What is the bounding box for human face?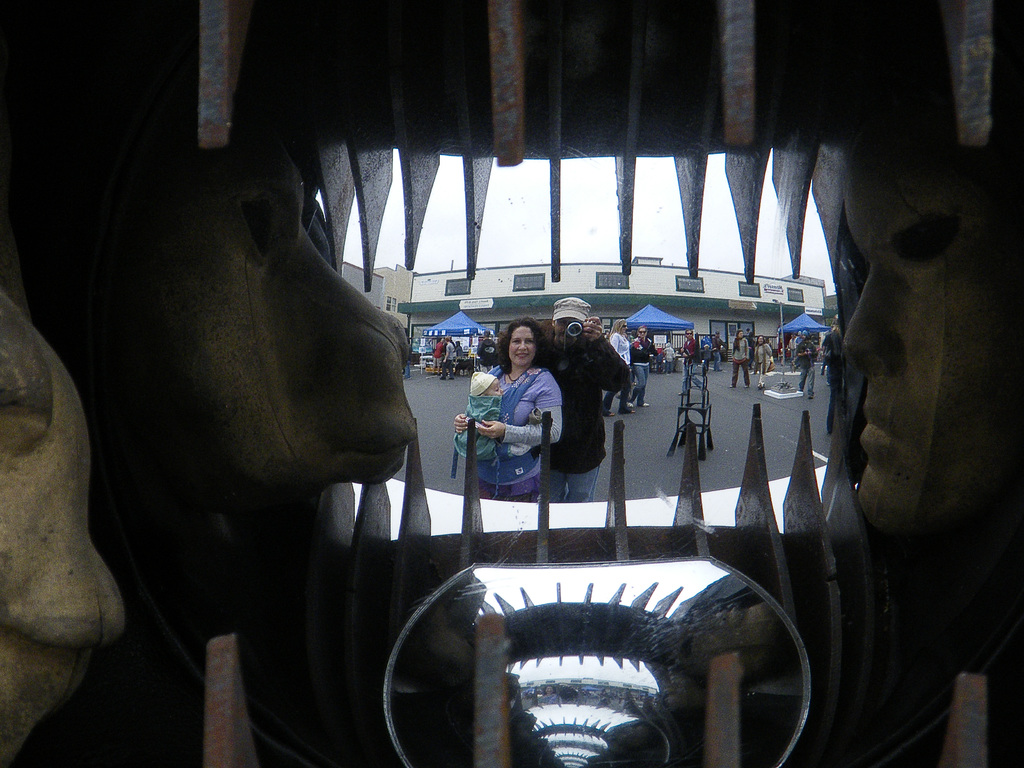
Rect(621, 327, 627, 332).
